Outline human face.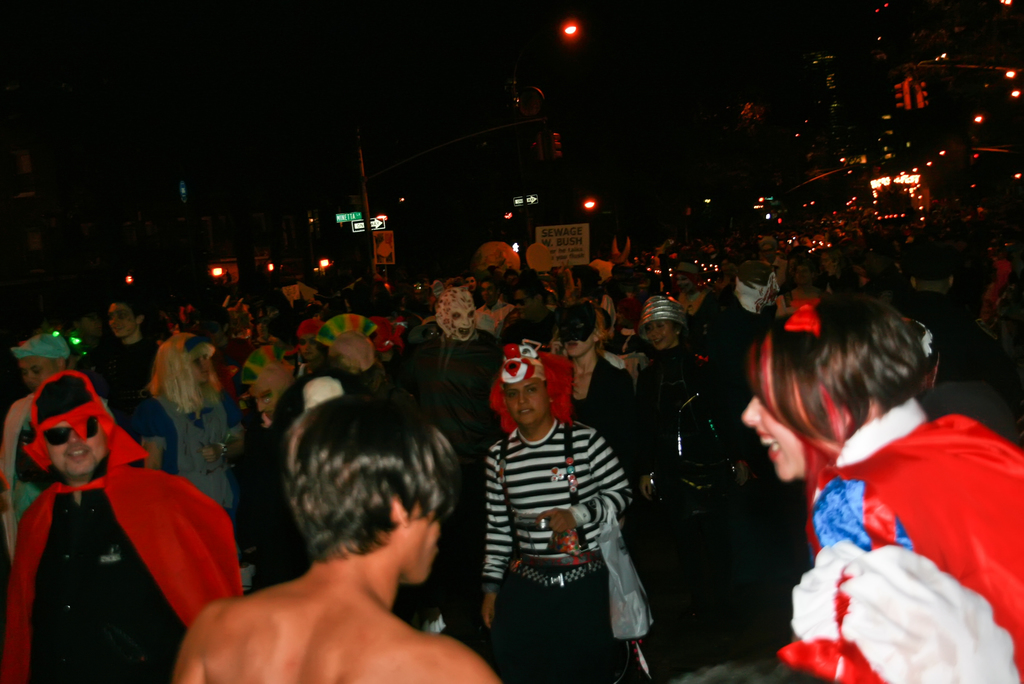
Outline: rect(40, 410, 113, 484).
